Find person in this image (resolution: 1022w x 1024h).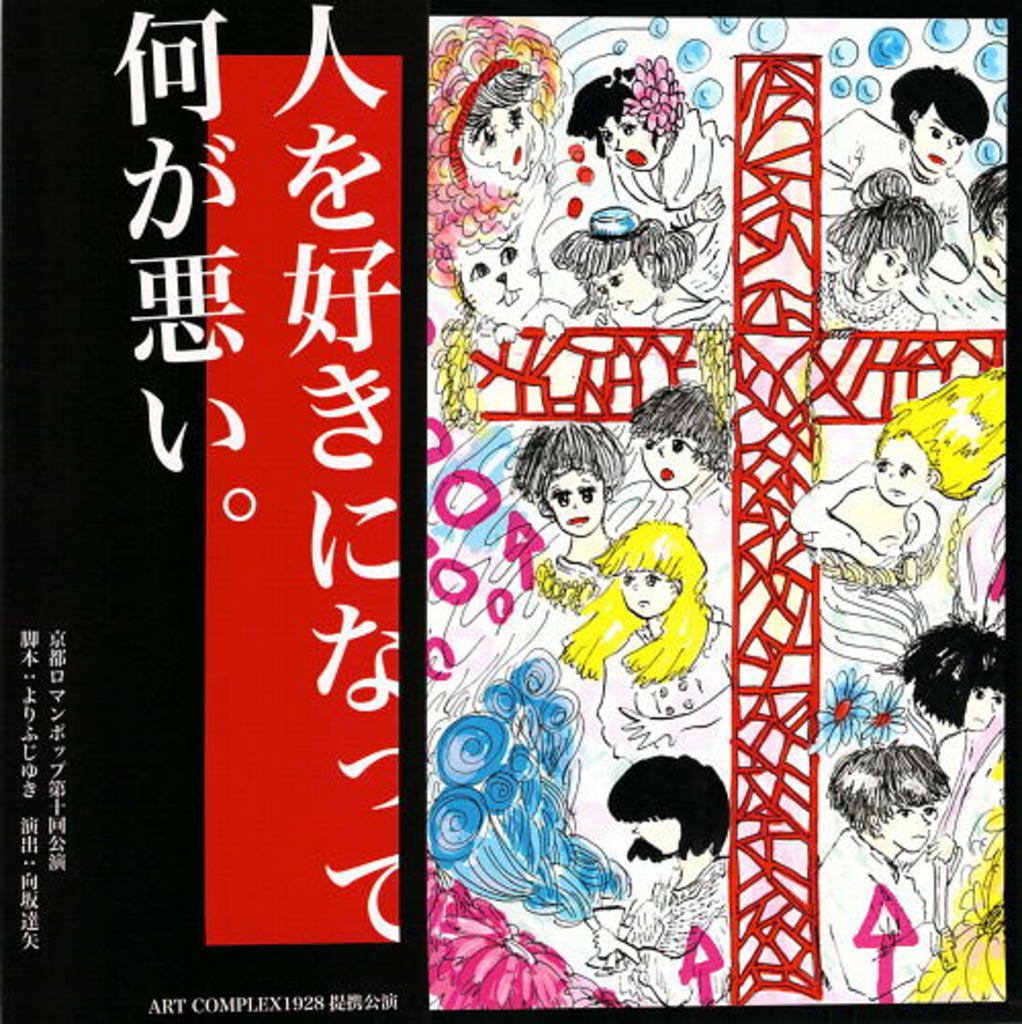
x1=893 y1=625 x2=1004 y2=901.
